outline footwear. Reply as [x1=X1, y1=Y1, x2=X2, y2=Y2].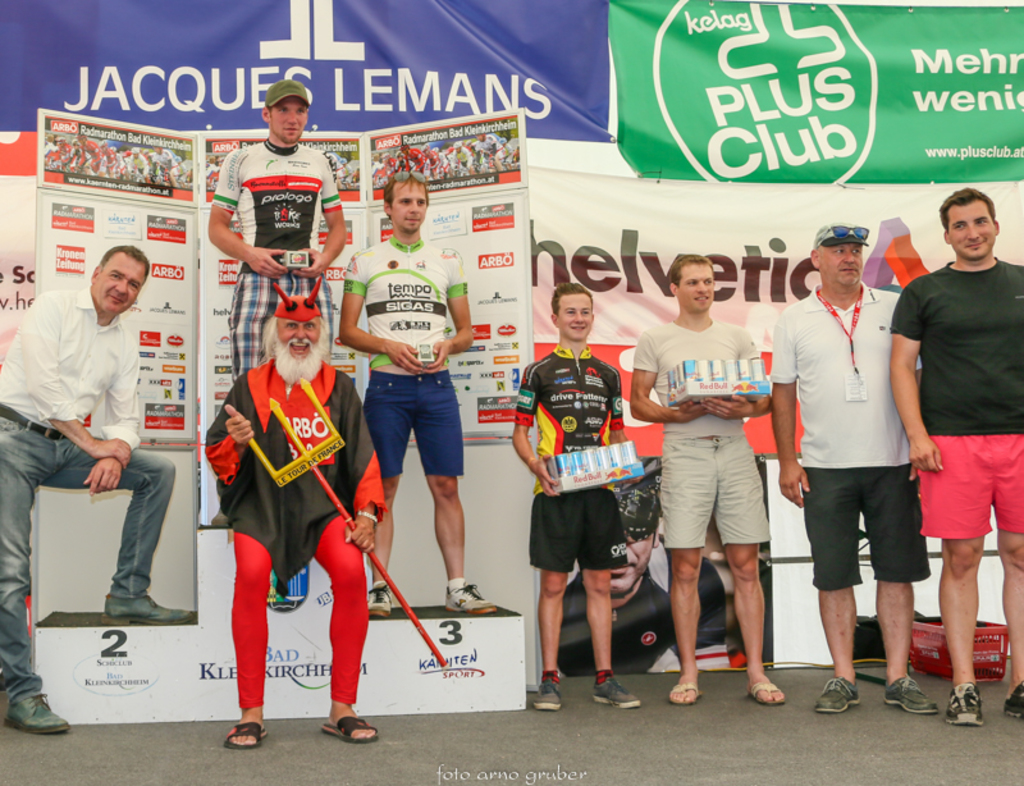
[x1=1002, y1=684, x2=1023, y2=713].
